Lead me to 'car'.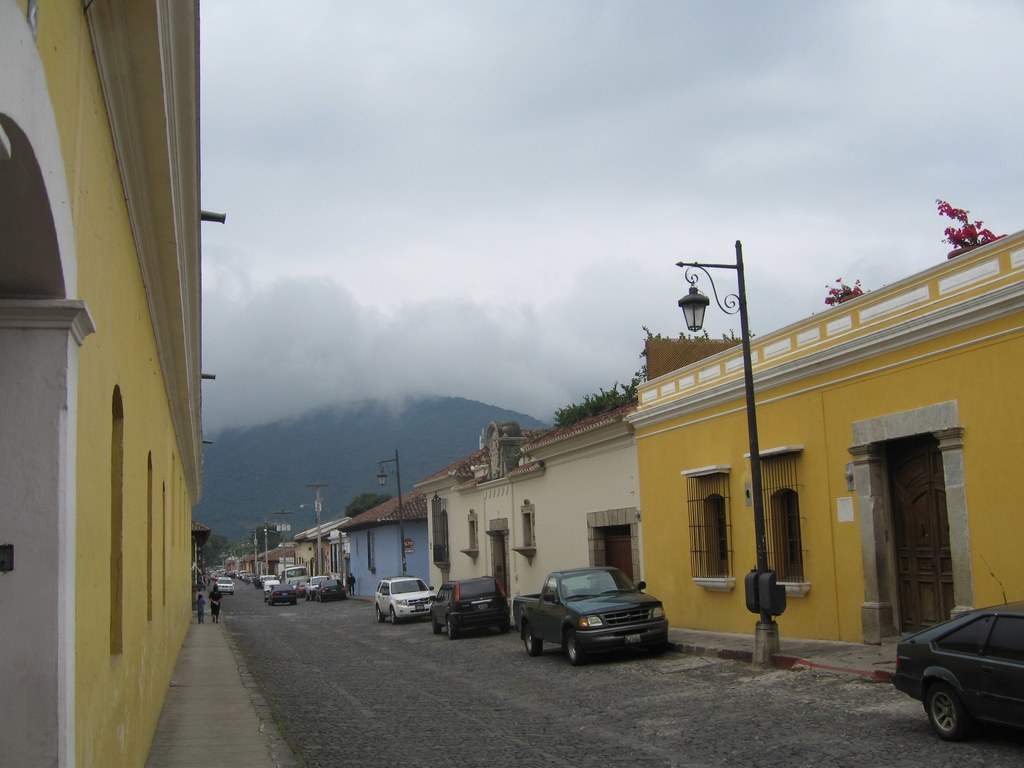
Lead to detection(429, 576, 513, 639).
